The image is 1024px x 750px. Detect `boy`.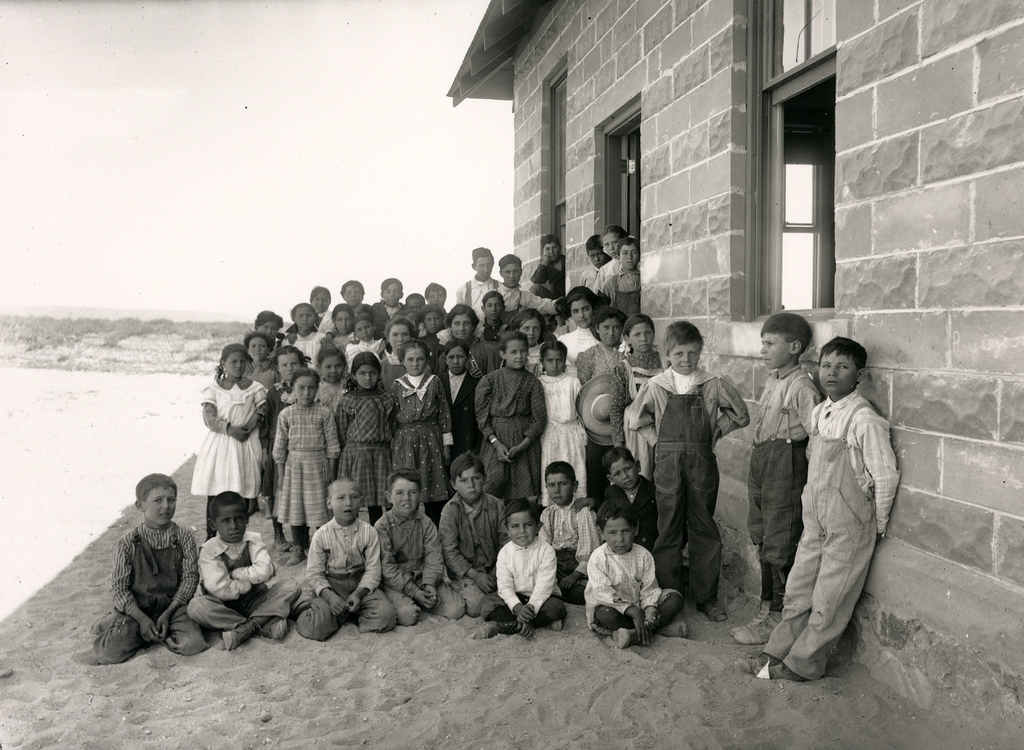
Detection: <box>741,335,901,681</box>.
